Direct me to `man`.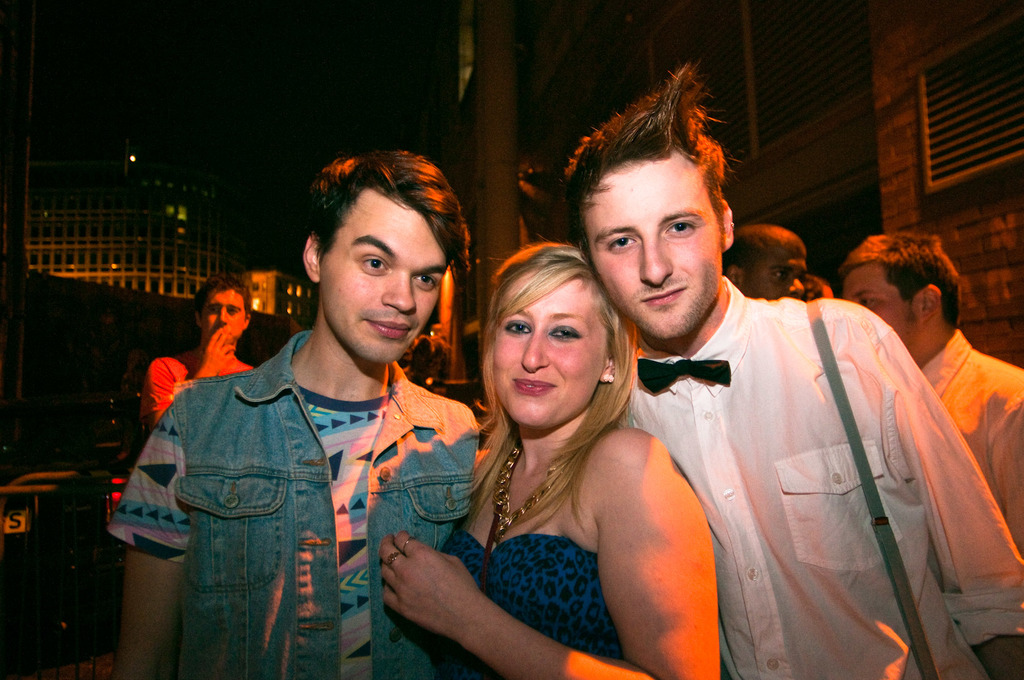
Direction: (left=832, top=225, right=1020, bottom=540).
